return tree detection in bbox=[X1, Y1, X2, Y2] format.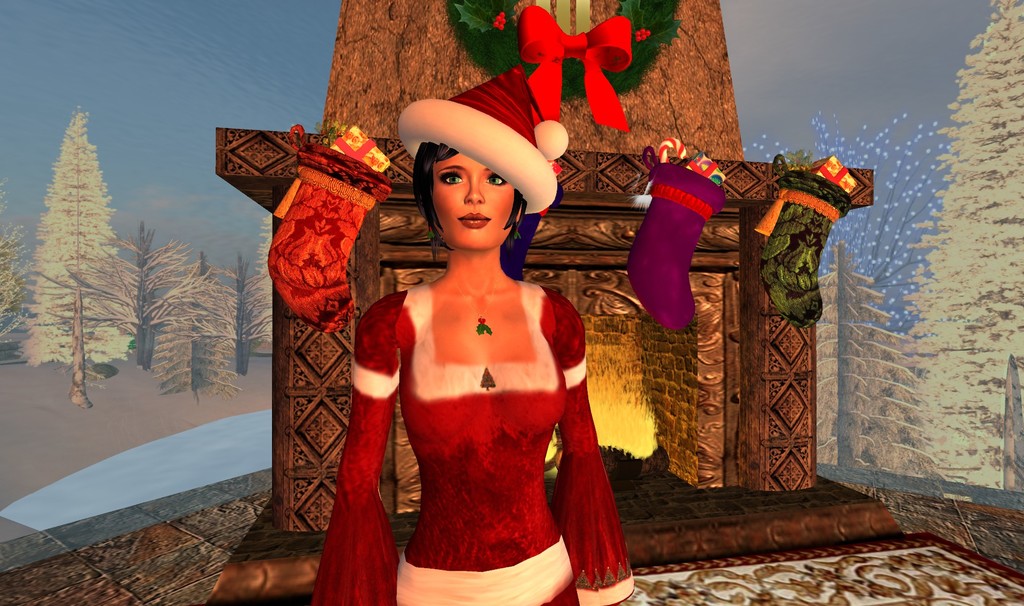
bbox=[0, 179, 29, 339].
